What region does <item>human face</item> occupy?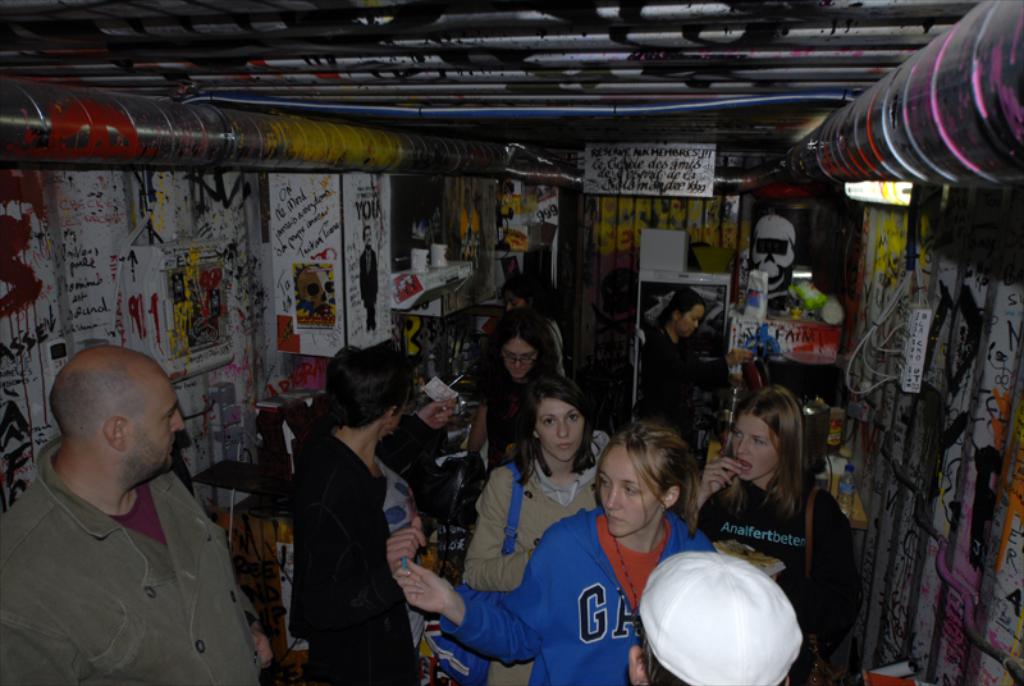
<box>539,397,585,458</box>.
